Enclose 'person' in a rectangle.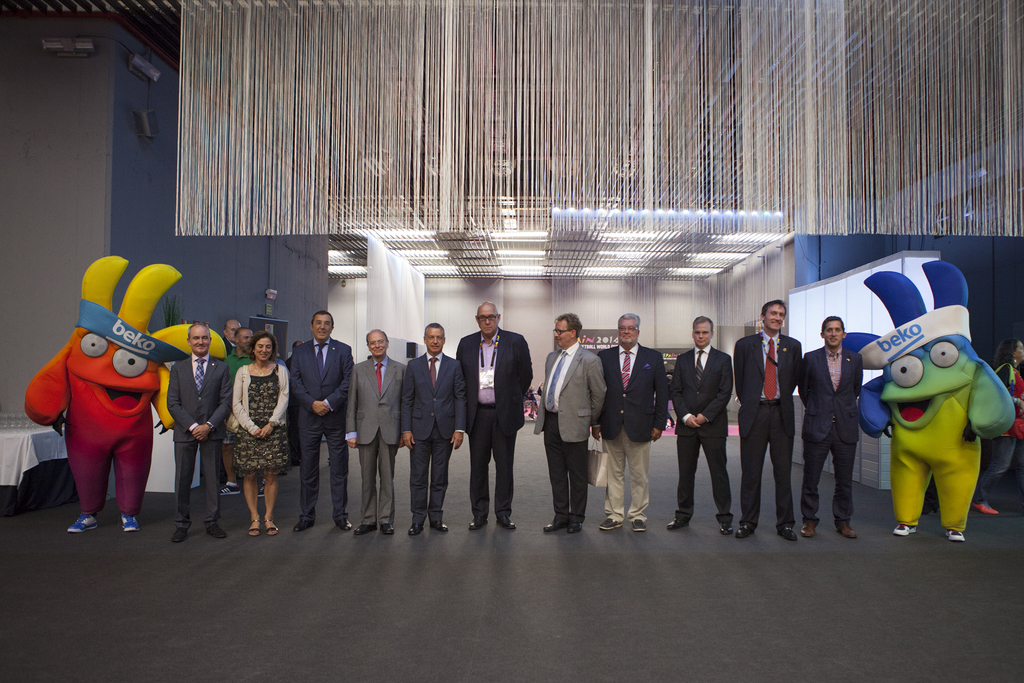
289:314:355:528.
